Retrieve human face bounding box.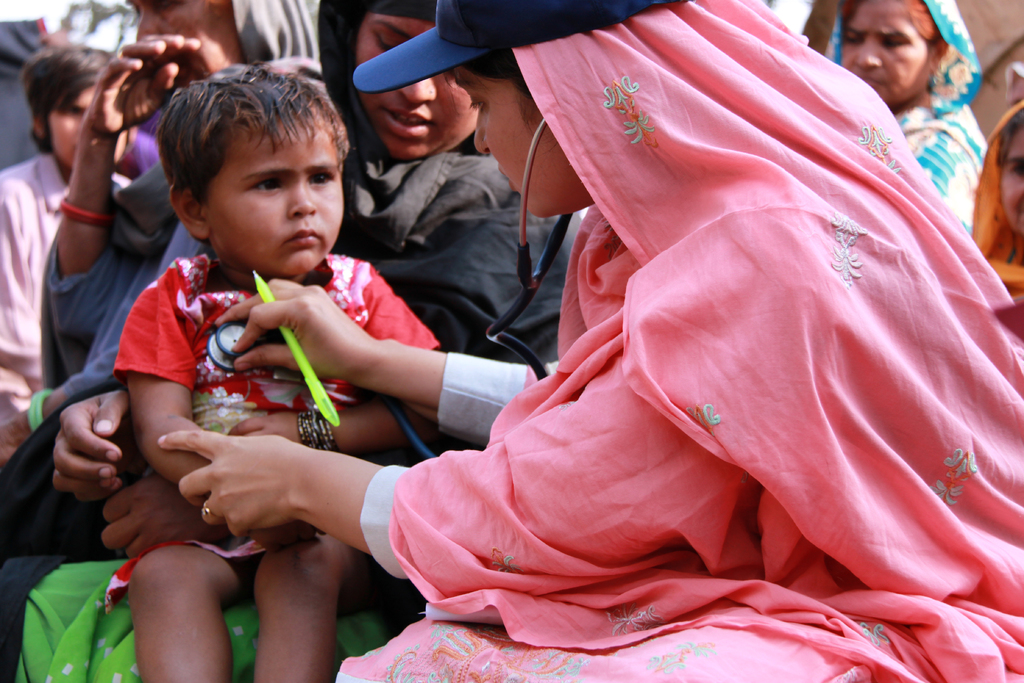
Bounding box: bbox=(356, 10, 479, 161).
